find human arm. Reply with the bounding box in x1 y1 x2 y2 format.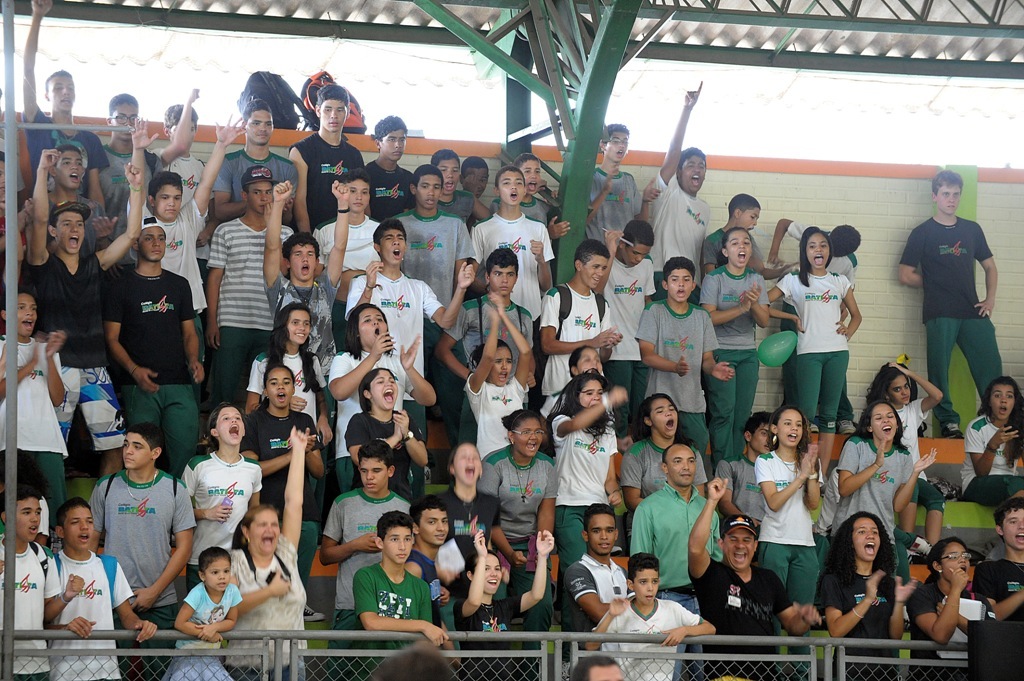
657 598 719 647.
